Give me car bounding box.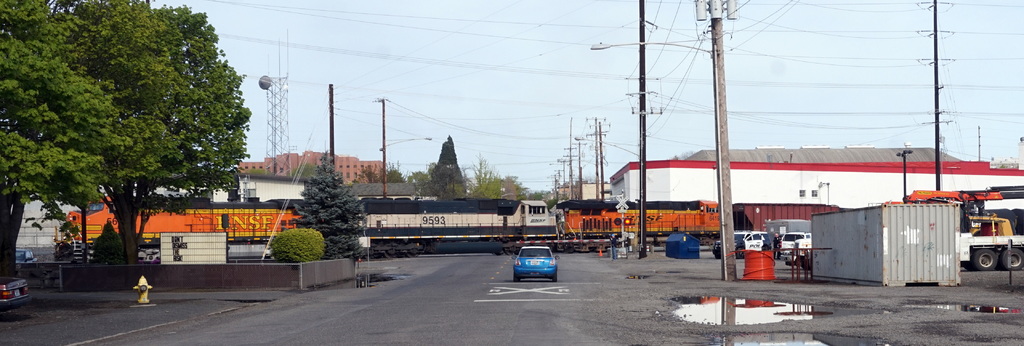
bbox(514, 248, 560, 283).
